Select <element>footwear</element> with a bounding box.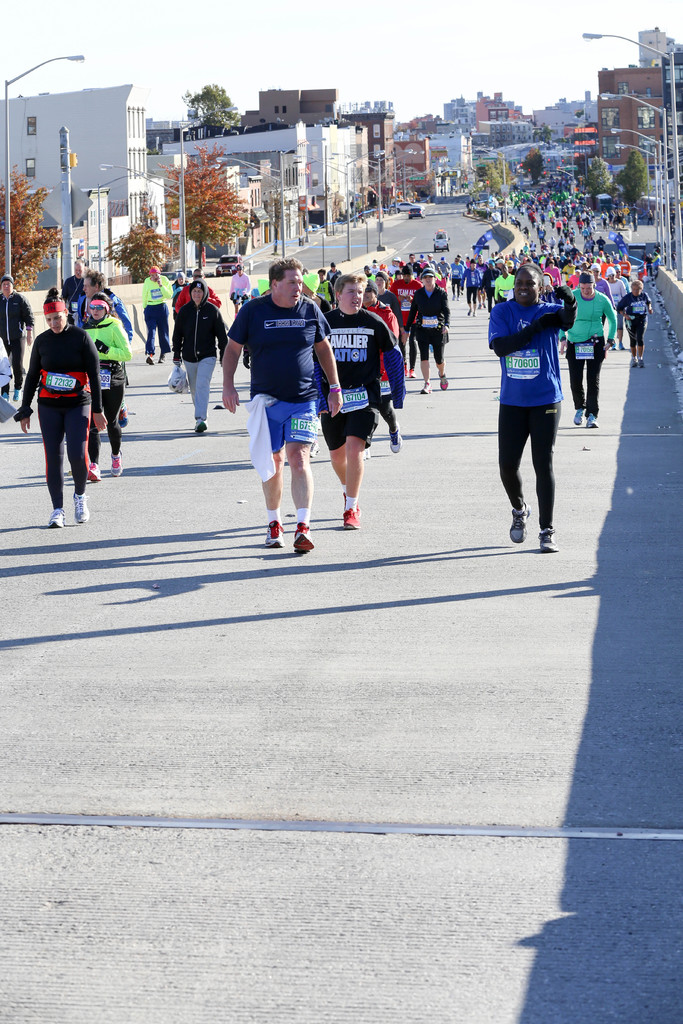
<region>260, 516, 286, 548</region>.
